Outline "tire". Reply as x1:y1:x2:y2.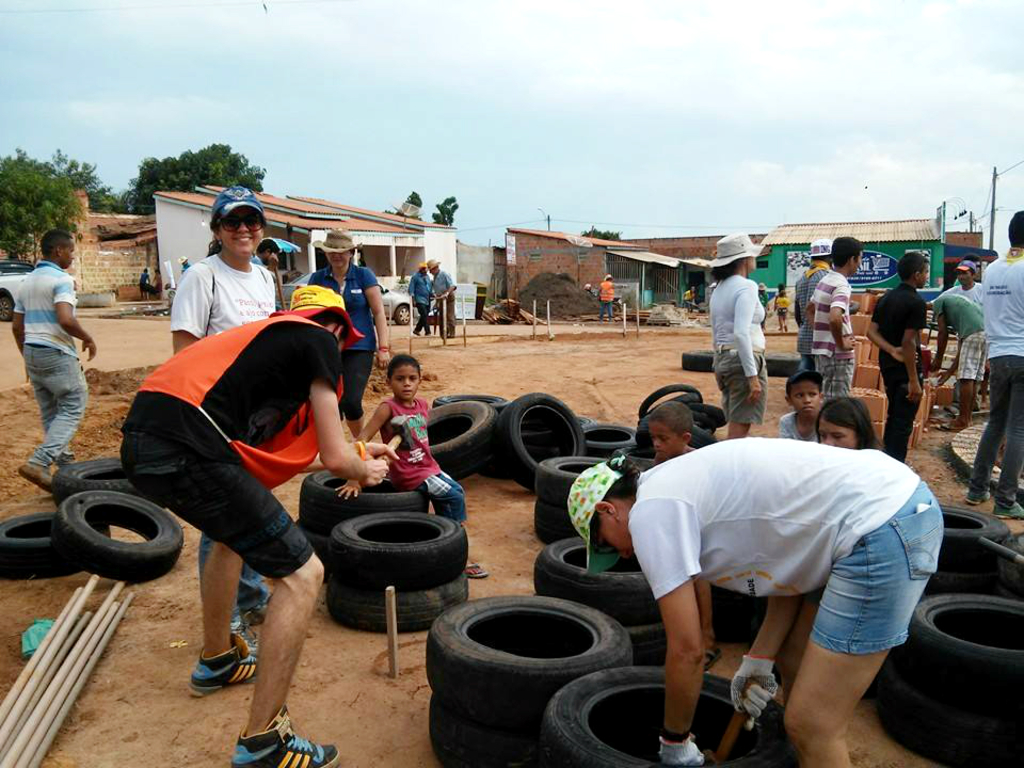
0:510:90:580.
